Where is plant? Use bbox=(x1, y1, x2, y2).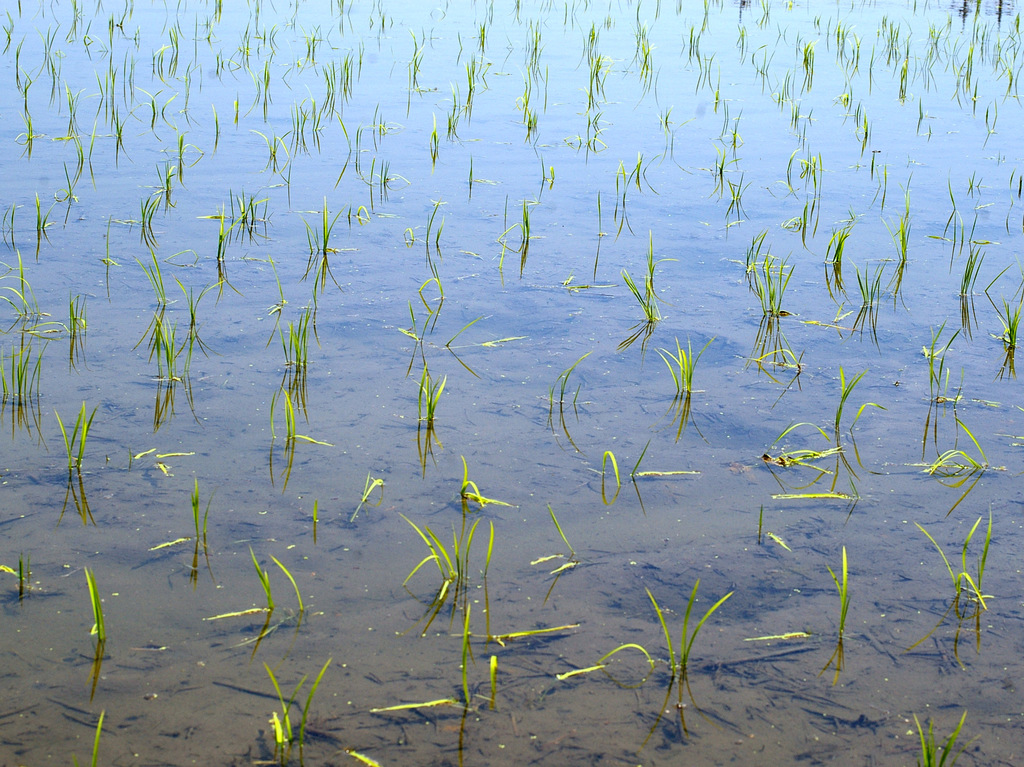
bbox=(0, 255, 42, 323).
